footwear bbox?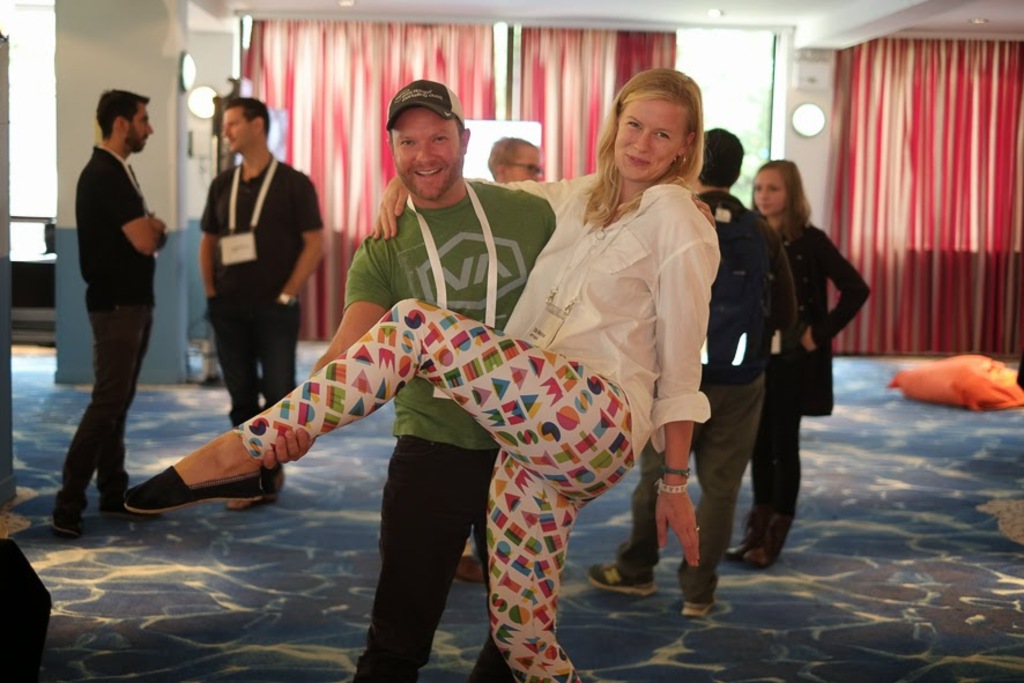
{"x1": 131, "y1": 422, "x2": 282, "y2": 524}
